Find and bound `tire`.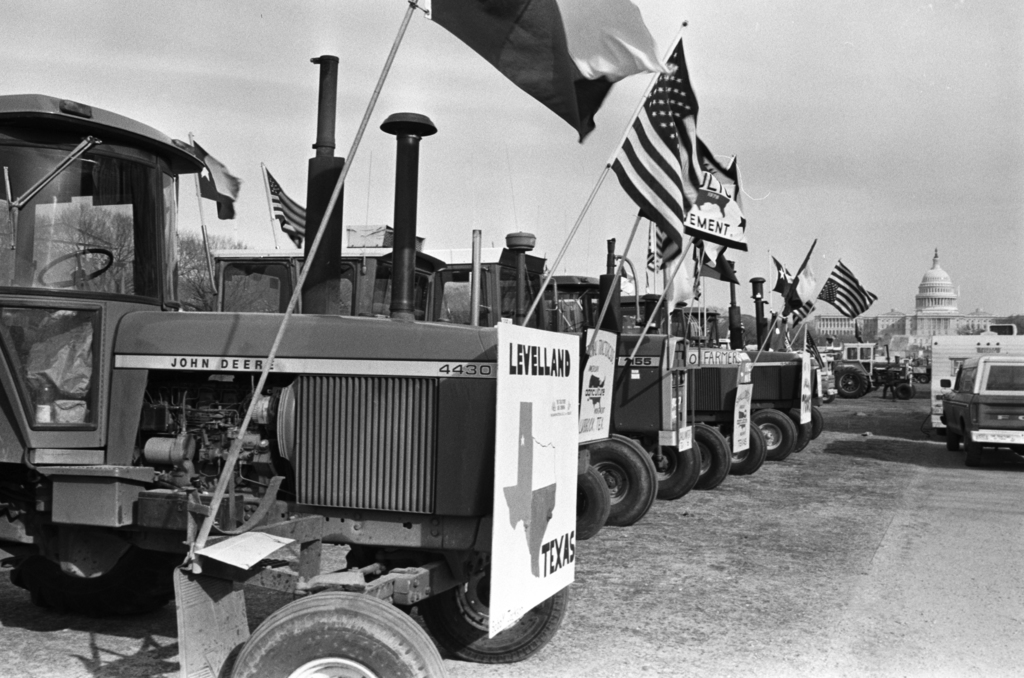
Bound: (945, 422, 958, 450).
